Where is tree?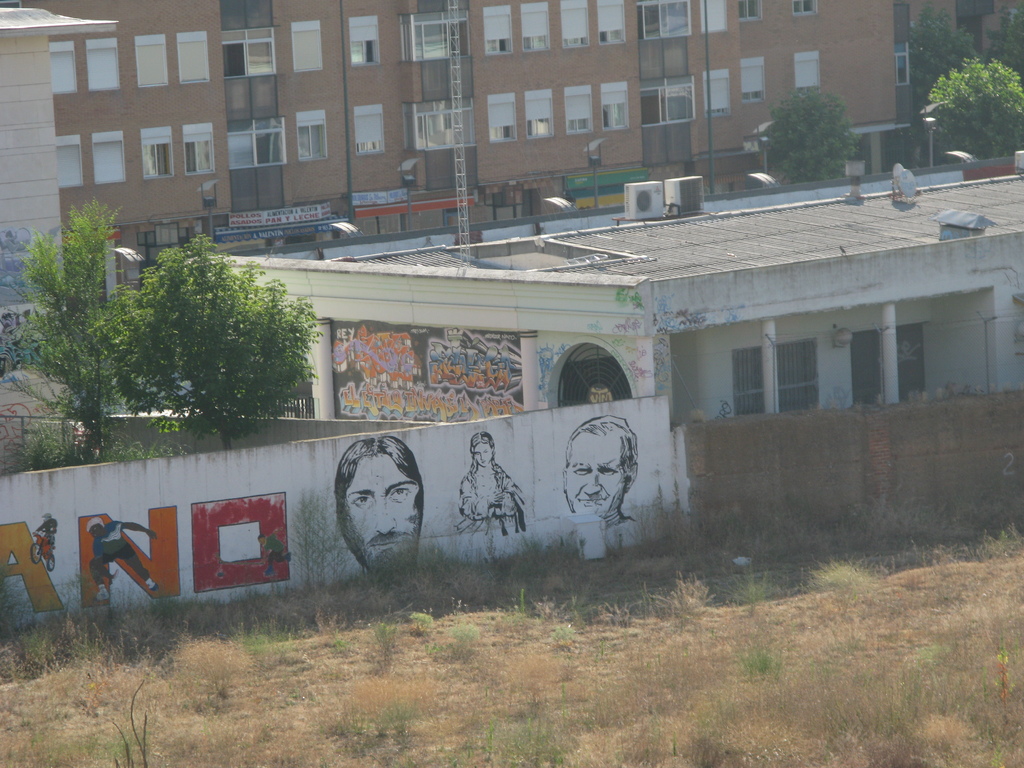
(x1=90, y1=233, x2=325, y2=452).
